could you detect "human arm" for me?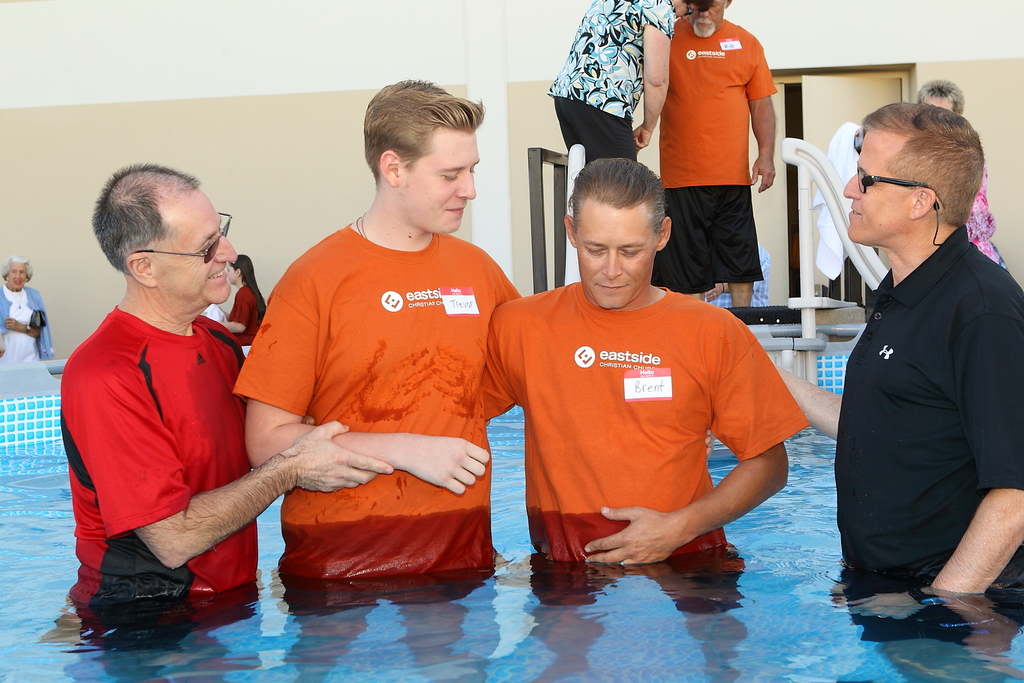
Detection result: <region>86, 363, 401, 571</region>.
